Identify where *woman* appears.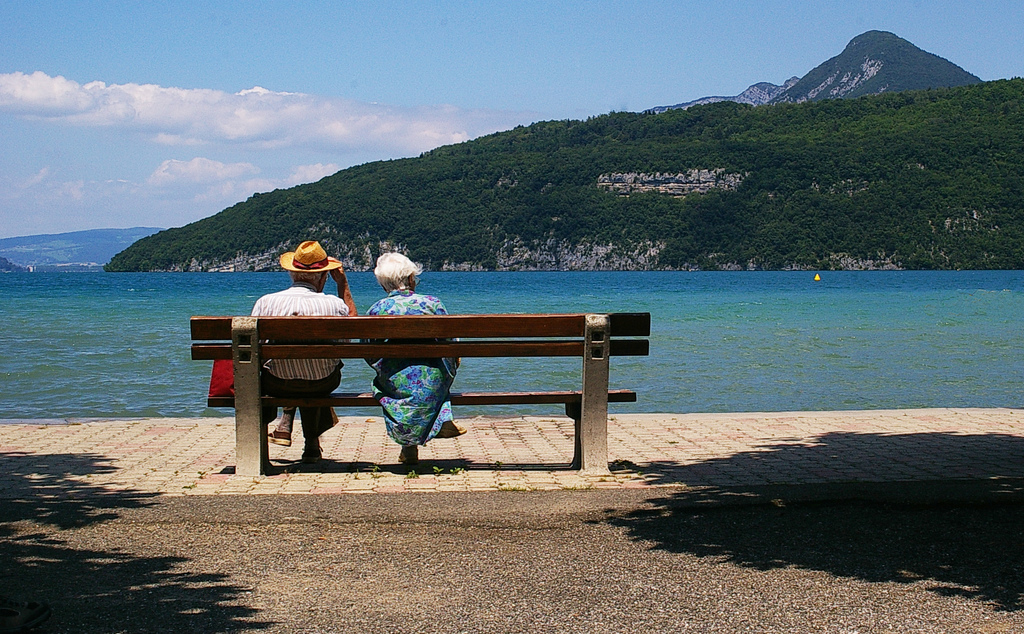
Appears at (left=356, top=252, right=460, bottom=463).
